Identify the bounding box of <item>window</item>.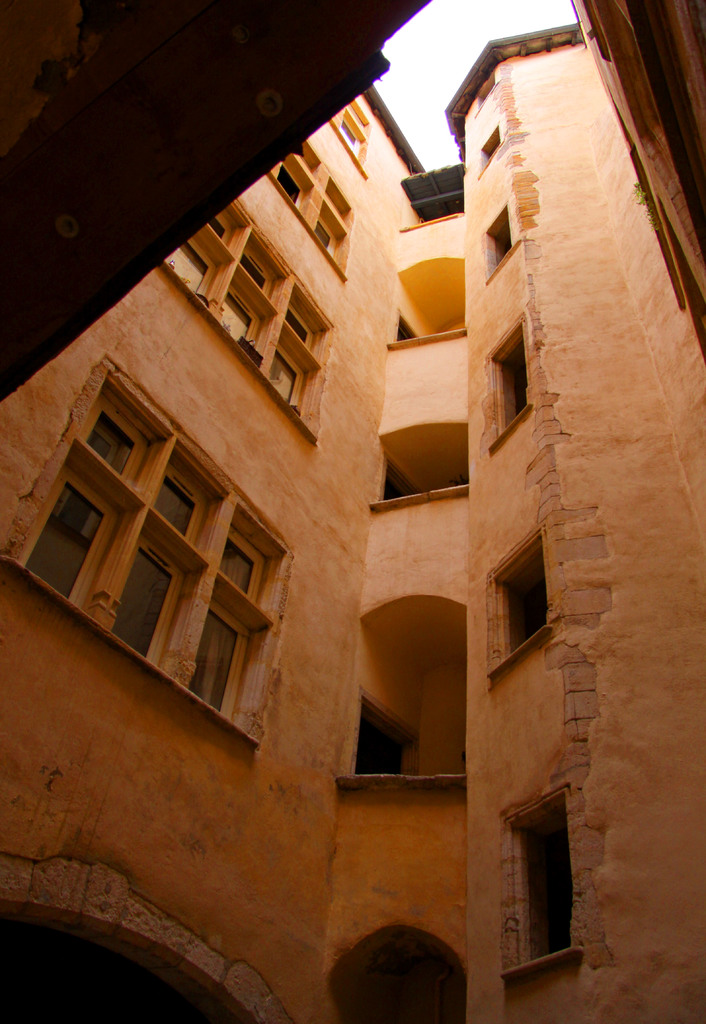
region(488, 328, 534, 467).
